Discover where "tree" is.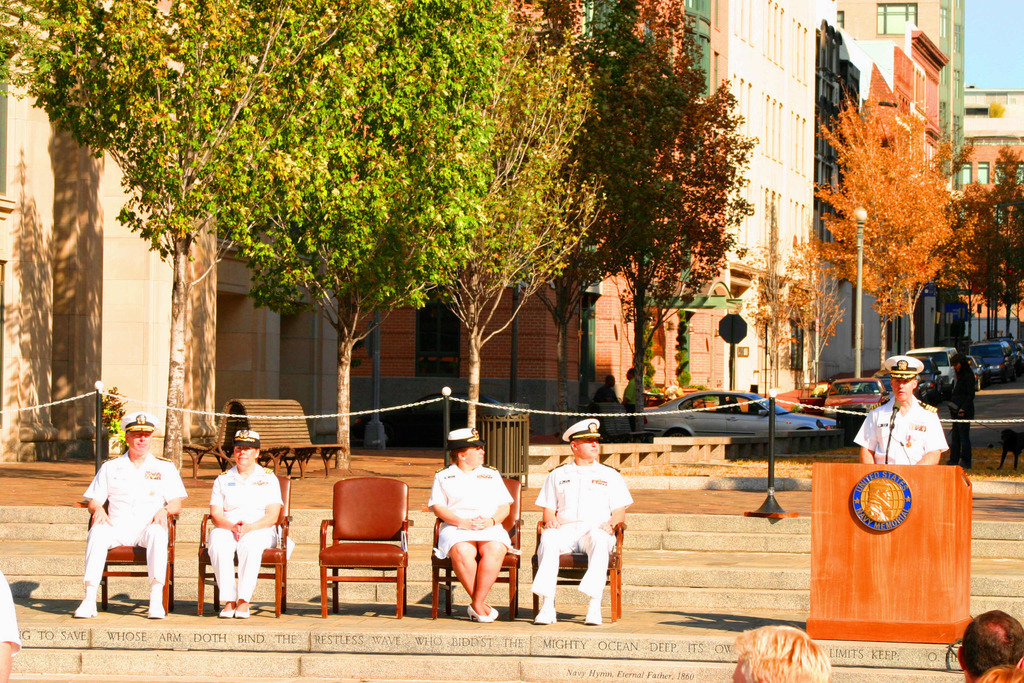
Discovered at locate(939, 139, 1023, 357).
